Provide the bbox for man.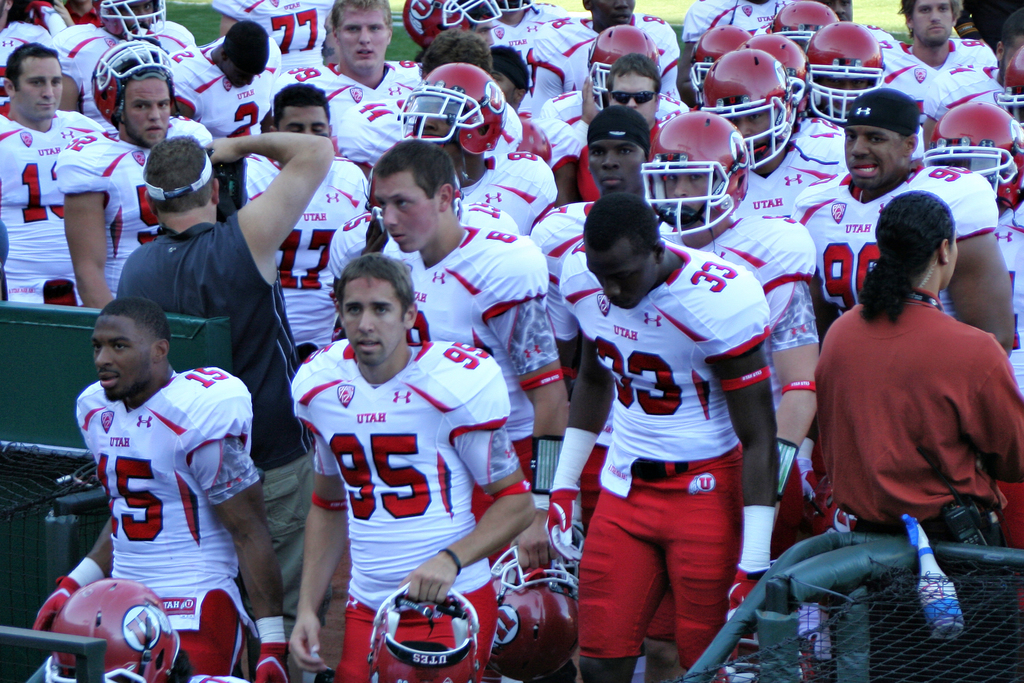
{"x1": 685, "y1": 33, "x2": 849, "y2": 225}.
